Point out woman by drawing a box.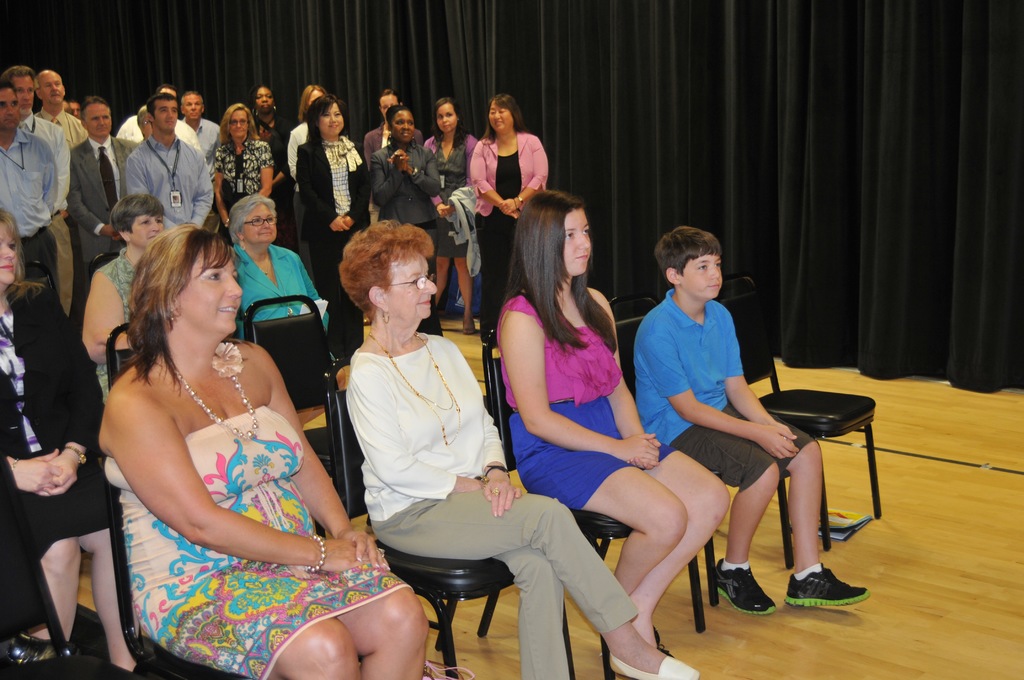
222 198 333 365.
